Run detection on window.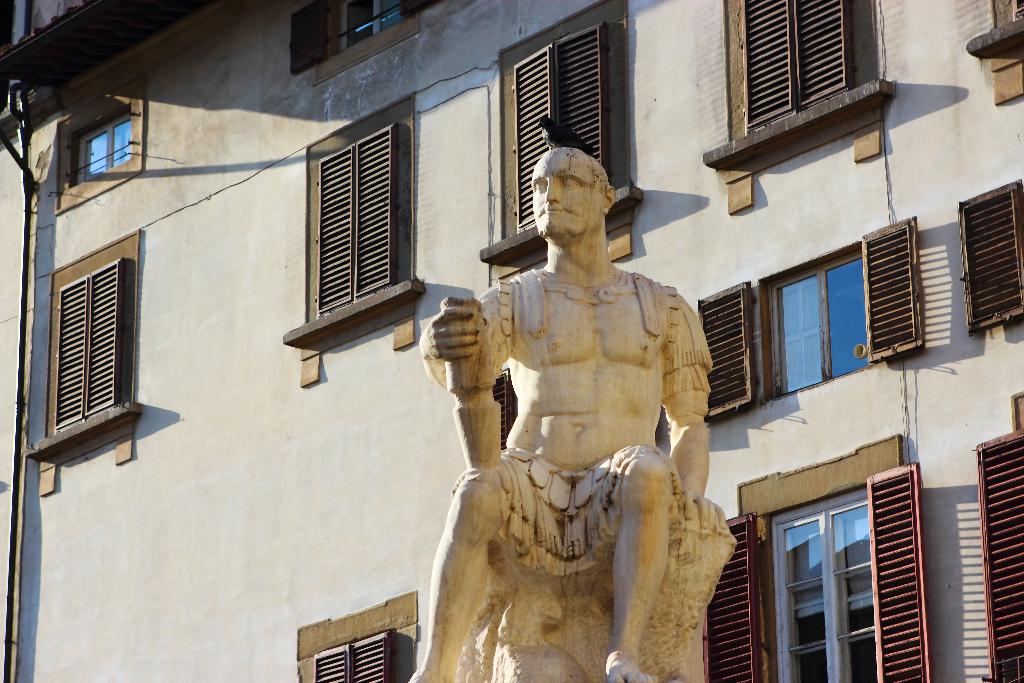
Result: {"x1": 698, "y1": 0, "x2": 893, "y2": 211}.
